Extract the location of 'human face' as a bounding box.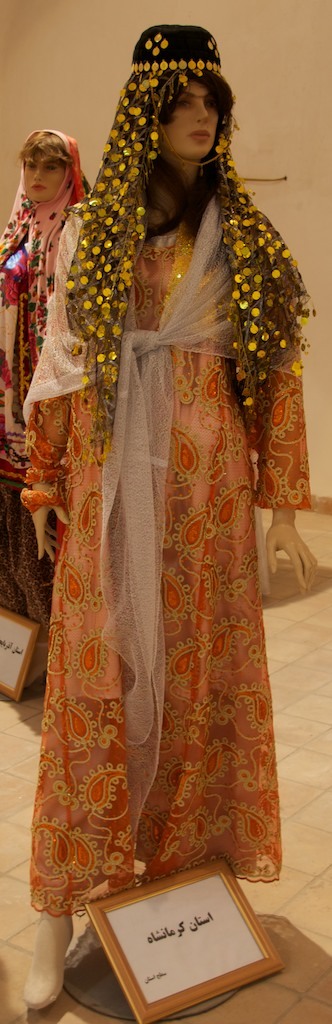
l=158, t=74, r=225, b=157.
